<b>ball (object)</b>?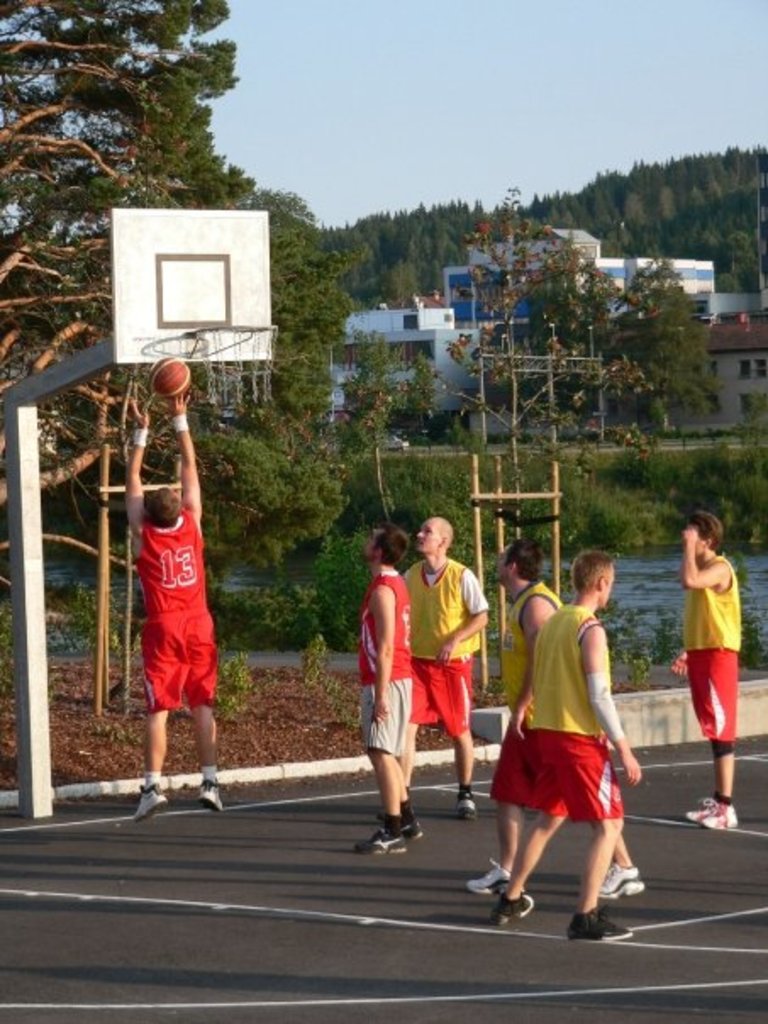
<region>153, 354, 198, 402</region>
